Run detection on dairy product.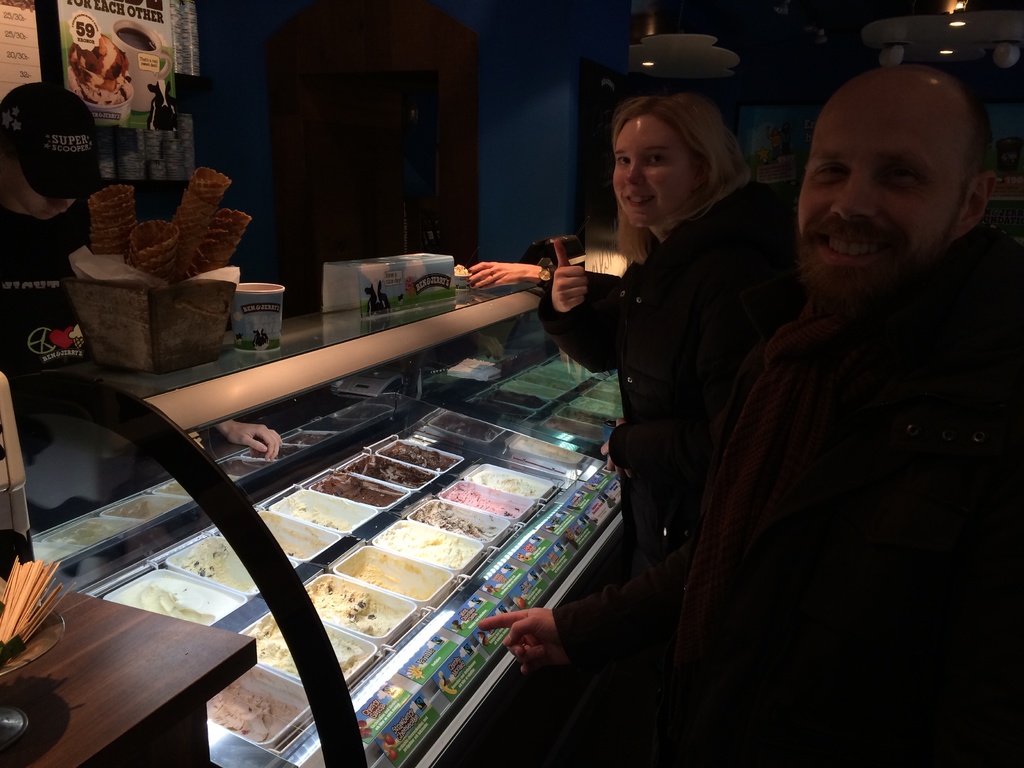
Result: {"x1": 276, "y1": 498, "x2": 363, "y2": 534}.
